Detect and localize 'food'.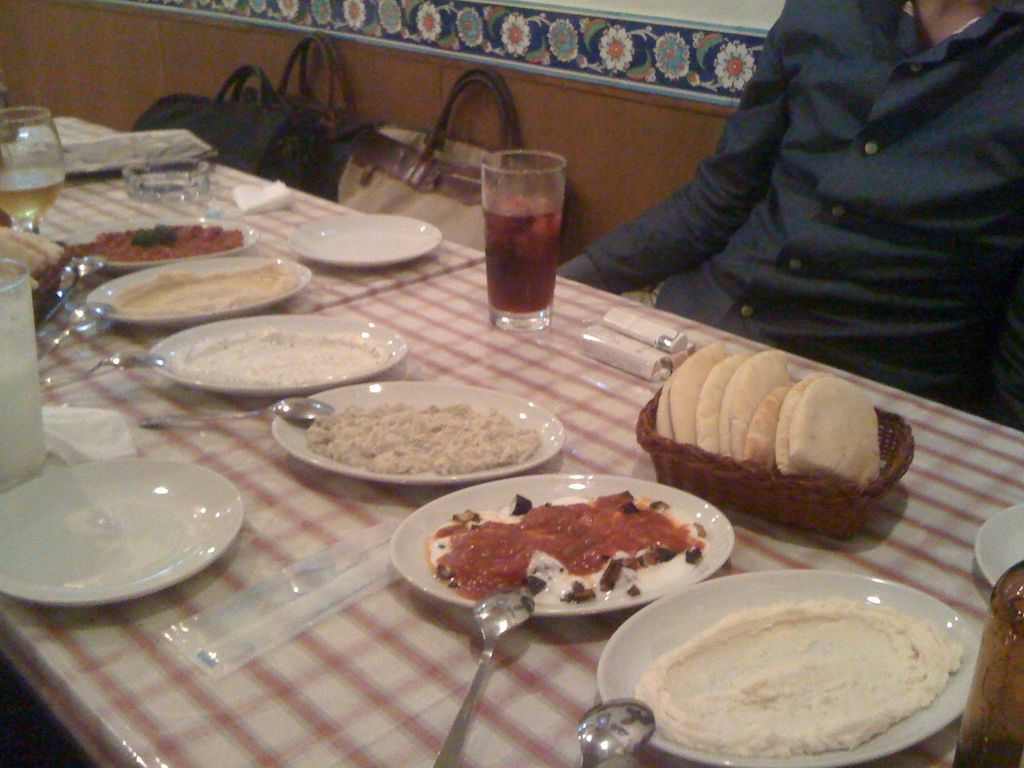
Localized at (left=633, top=595, right=961, bottom=755).
